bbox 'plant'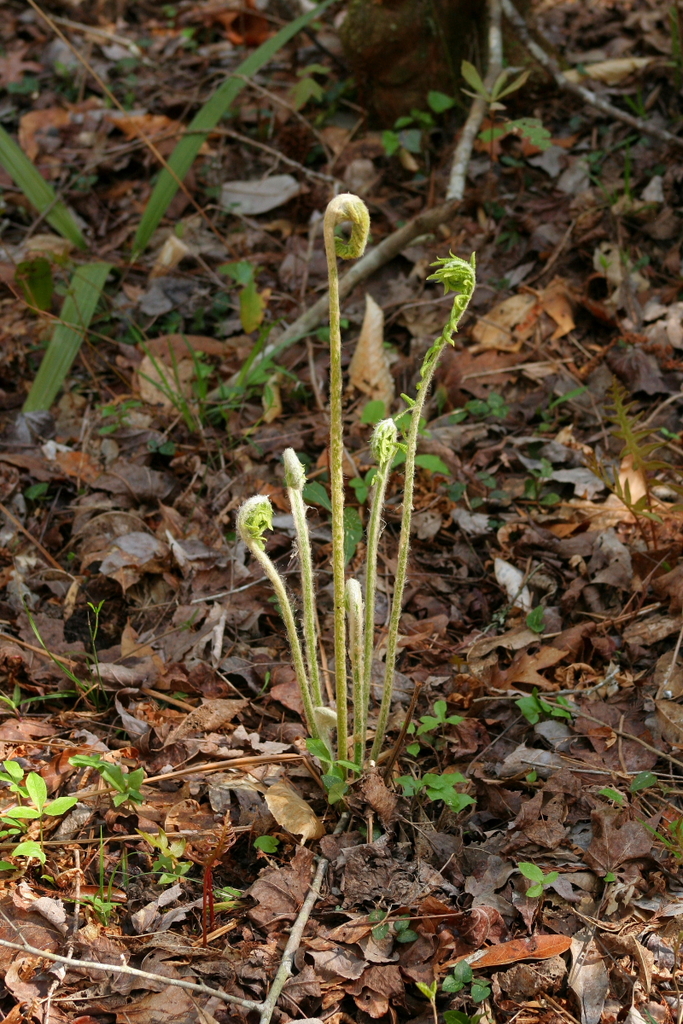
BBox(517, 849, 549, 909)
